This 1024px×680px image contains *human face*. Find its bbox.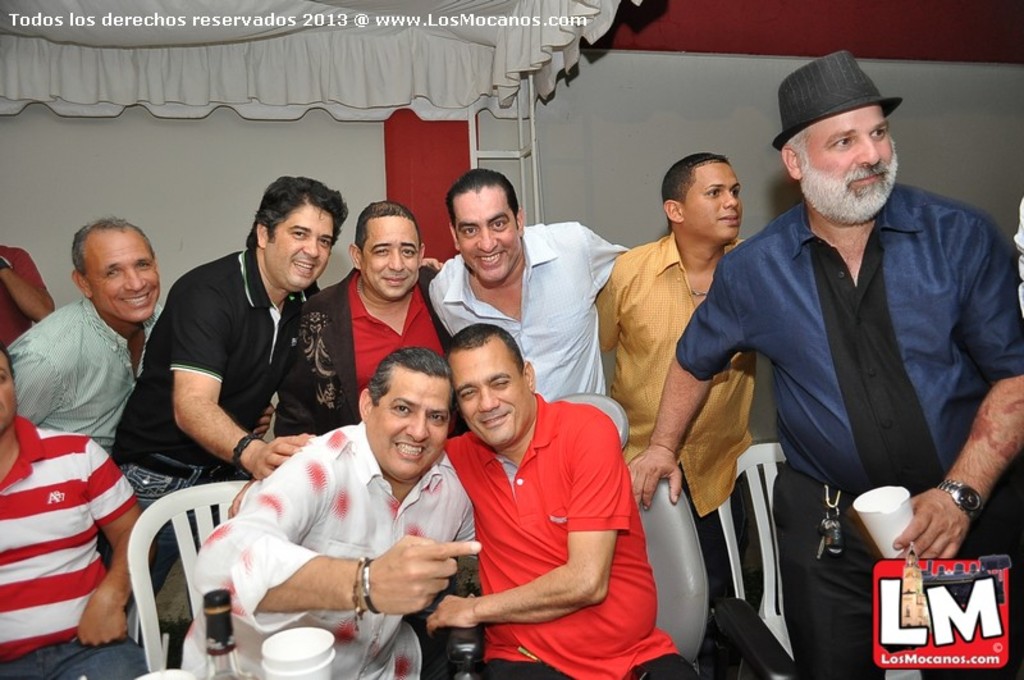
x1=682 y1=159 x2=742 y2=239.
